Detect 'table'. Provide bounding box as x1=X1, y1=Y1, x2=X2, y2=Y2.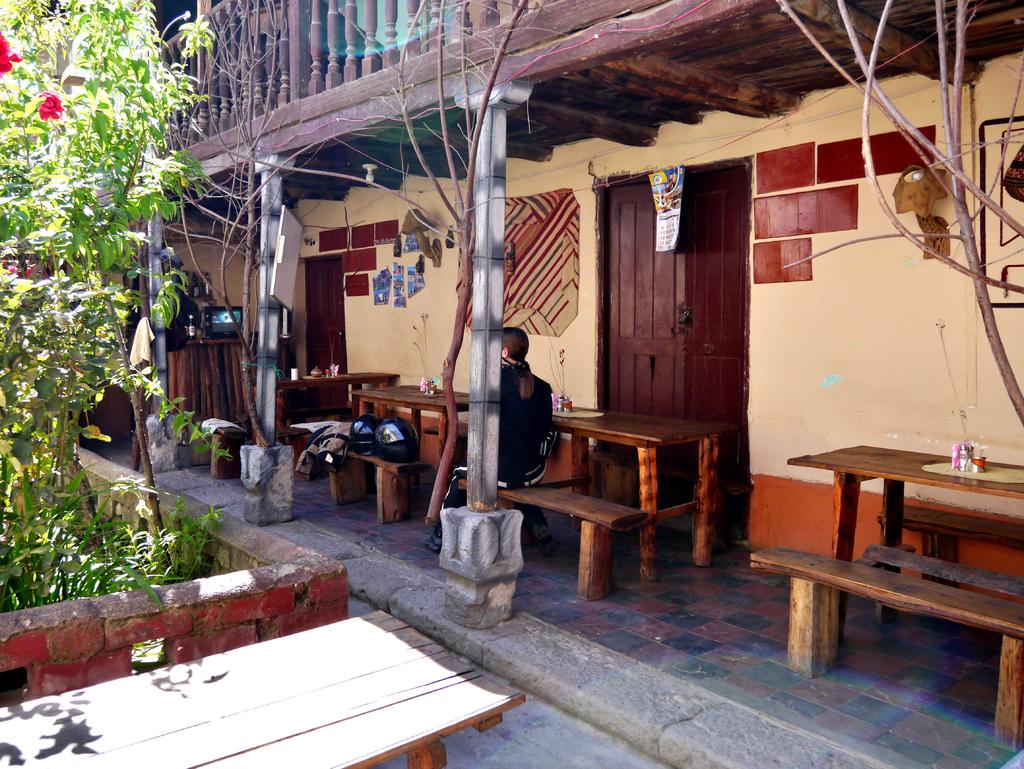
x1=550, y1=398, x2=728, y2=579.
